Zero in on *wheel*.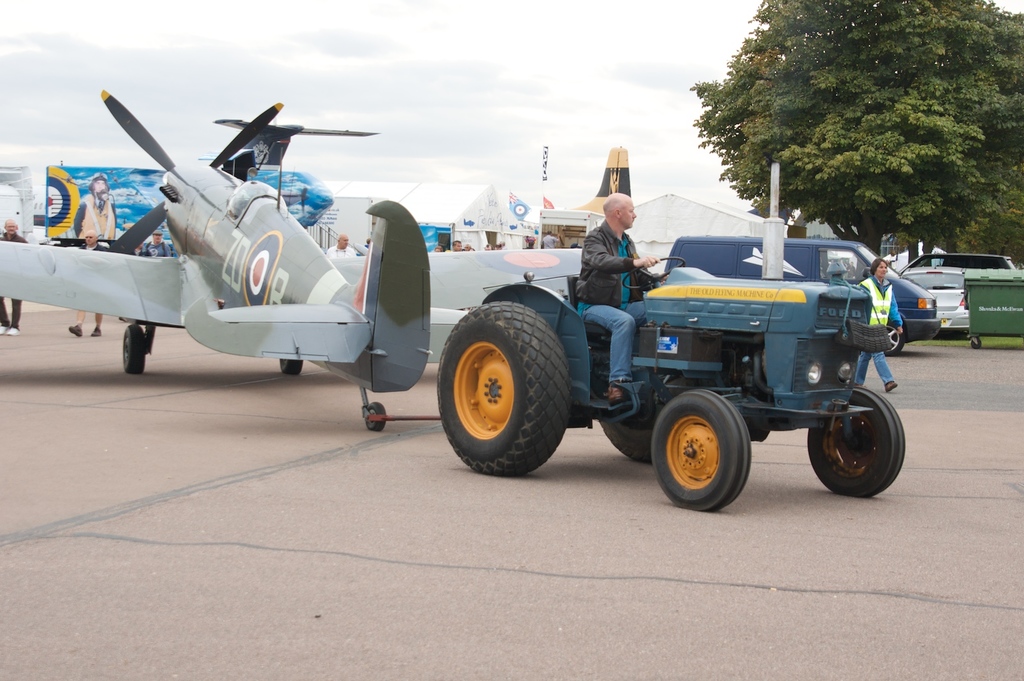
Zeroed in: 969:333:982:348.
